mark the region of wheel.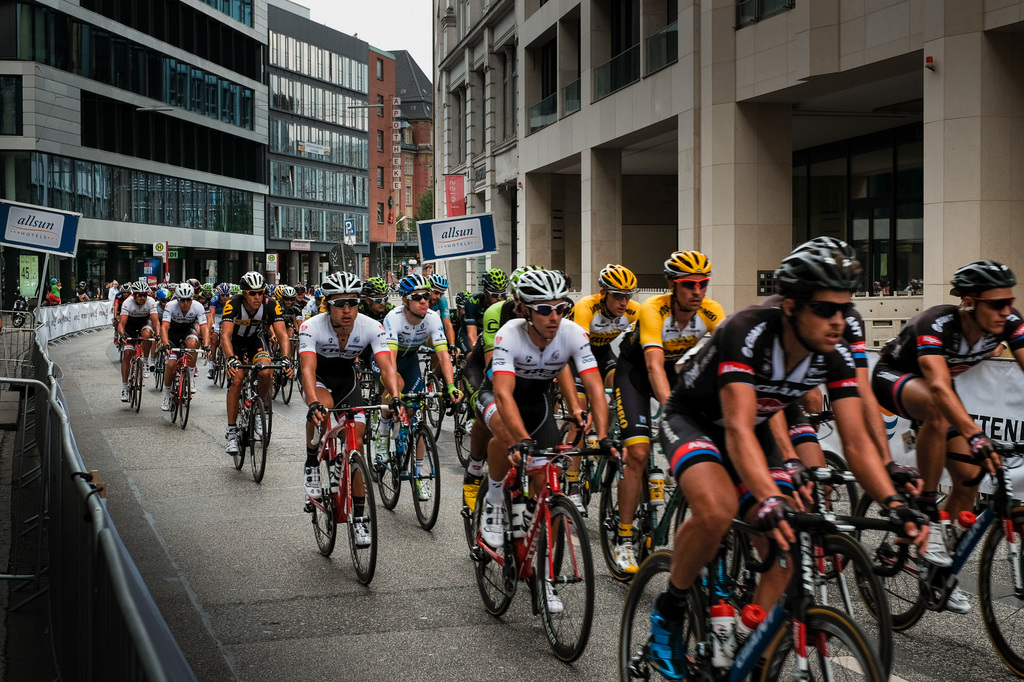
Region: x1=619, y1=540, x2=714, y2=681.
